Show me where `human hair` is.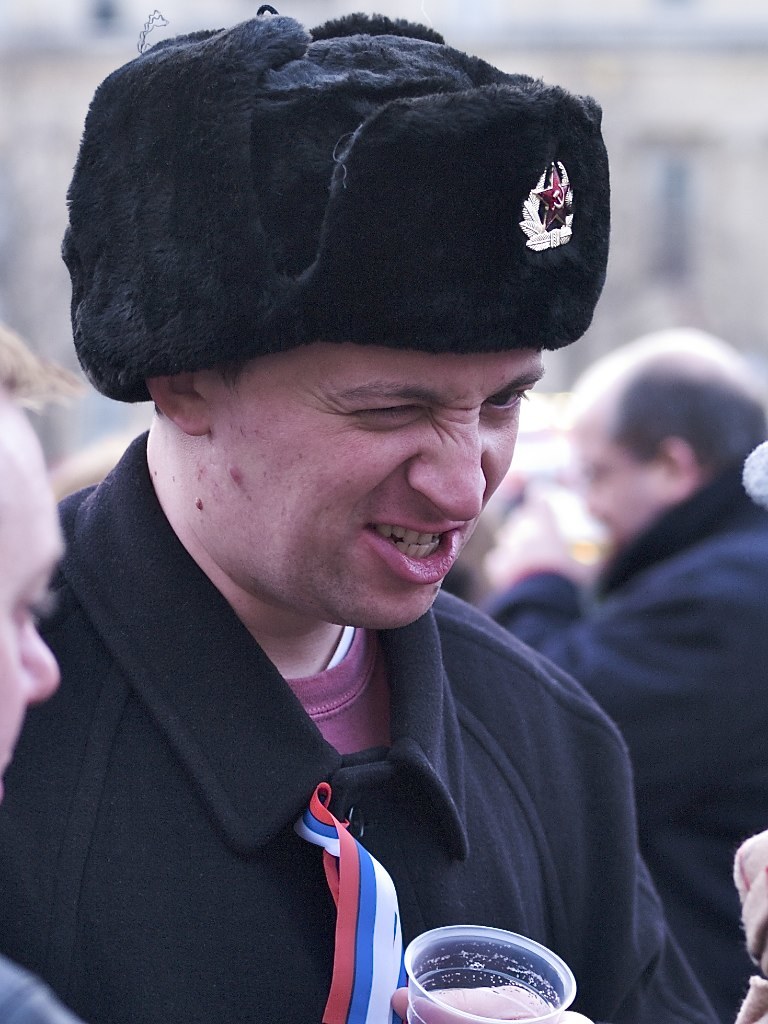
`human hair` is at (x1=616, y1=353, x2=767, y2=477).
